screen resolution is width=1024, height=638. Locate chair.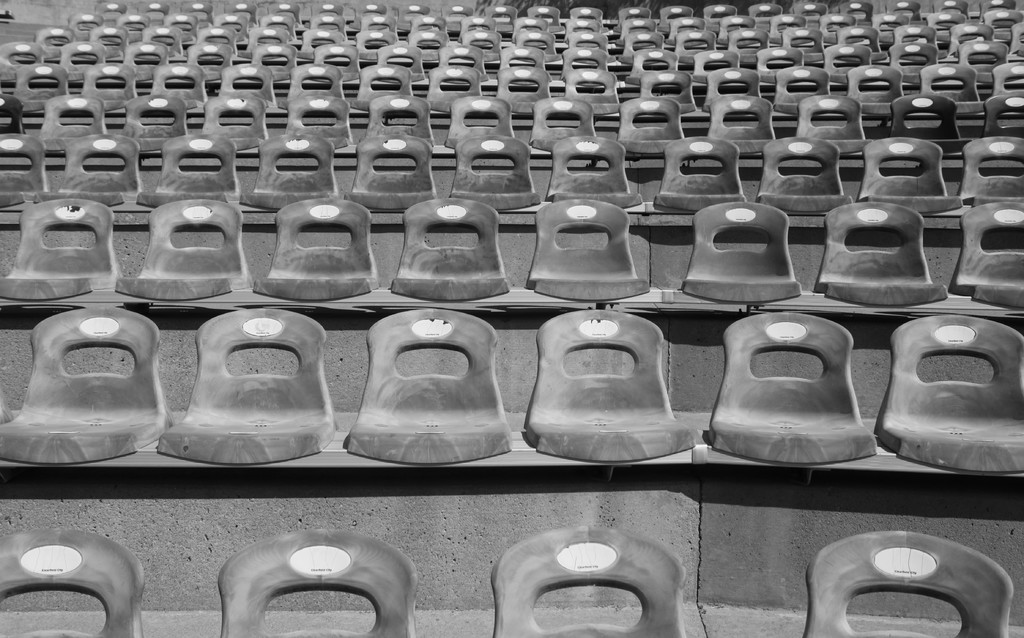
detection(957, 136, 1023, 211).
